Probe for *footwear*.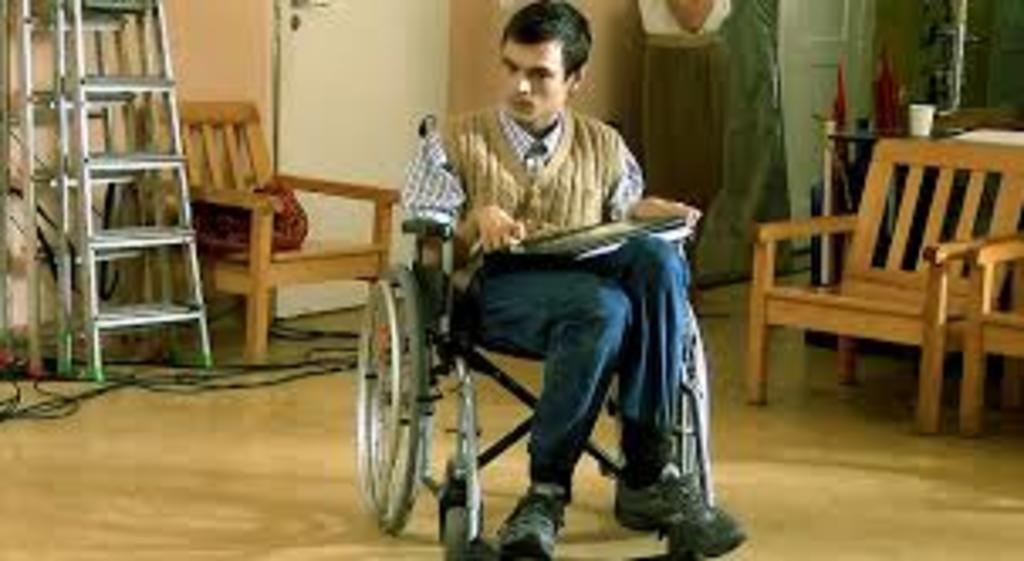
Probe result: Rect(466, 477, 585, 554).
